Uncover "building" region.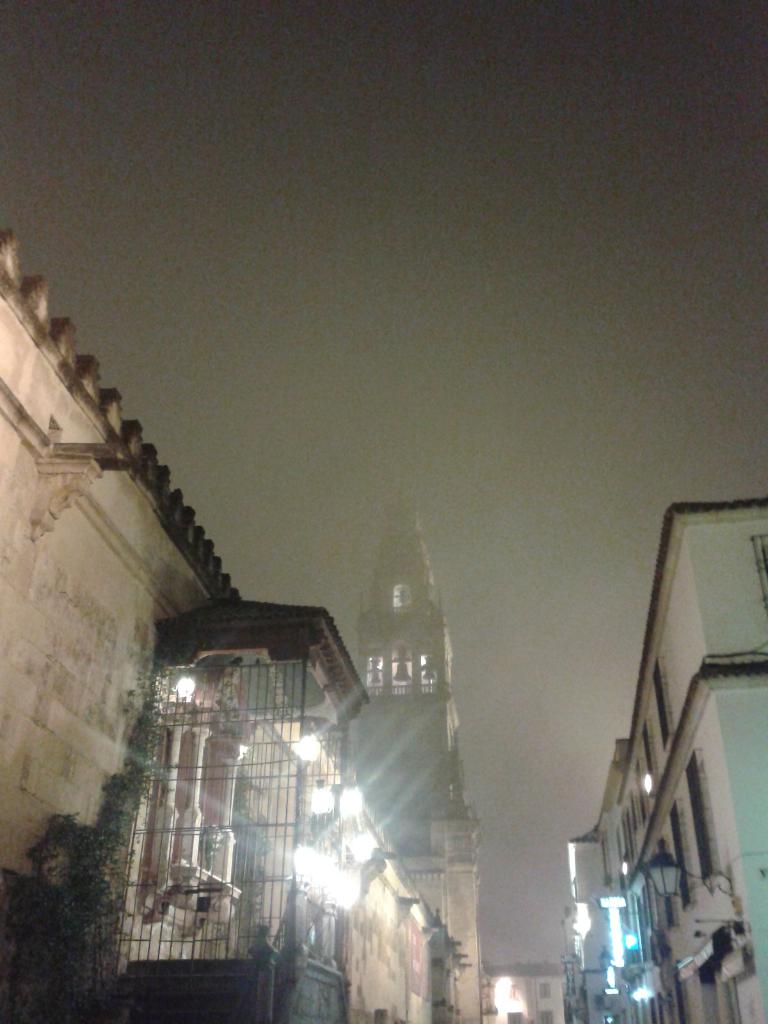
Uncovered: pyautogui.locateOnScreen(0, 264, 481, 1021).
